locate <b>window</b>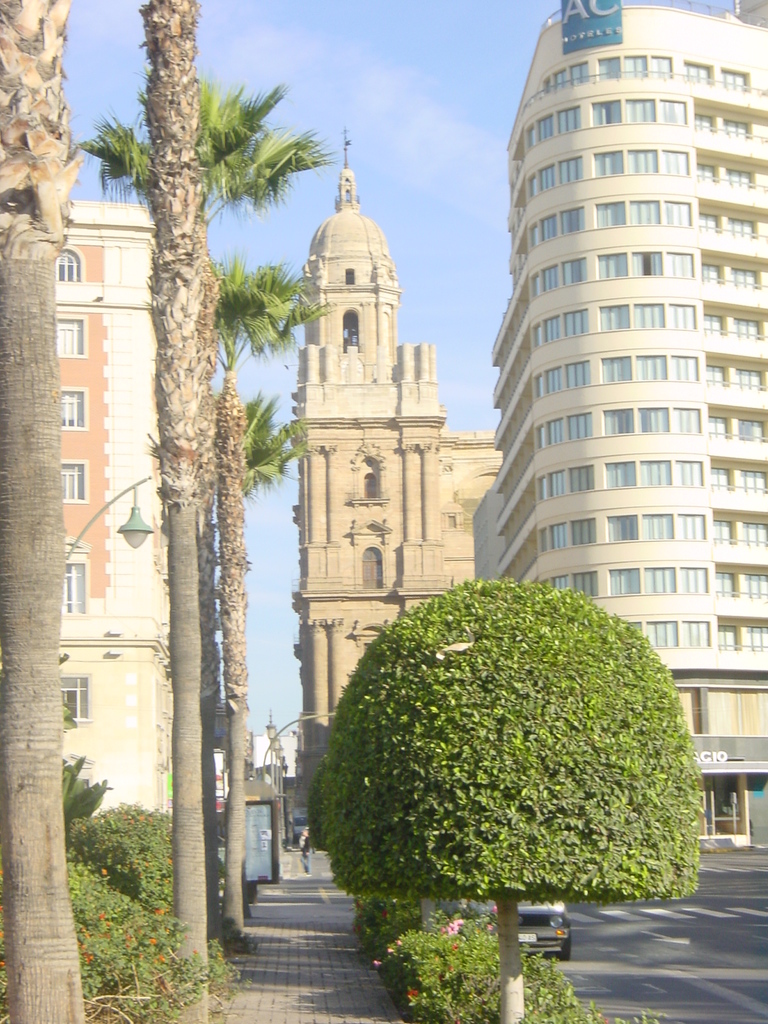
l=751, t=623, r=767, b=652
